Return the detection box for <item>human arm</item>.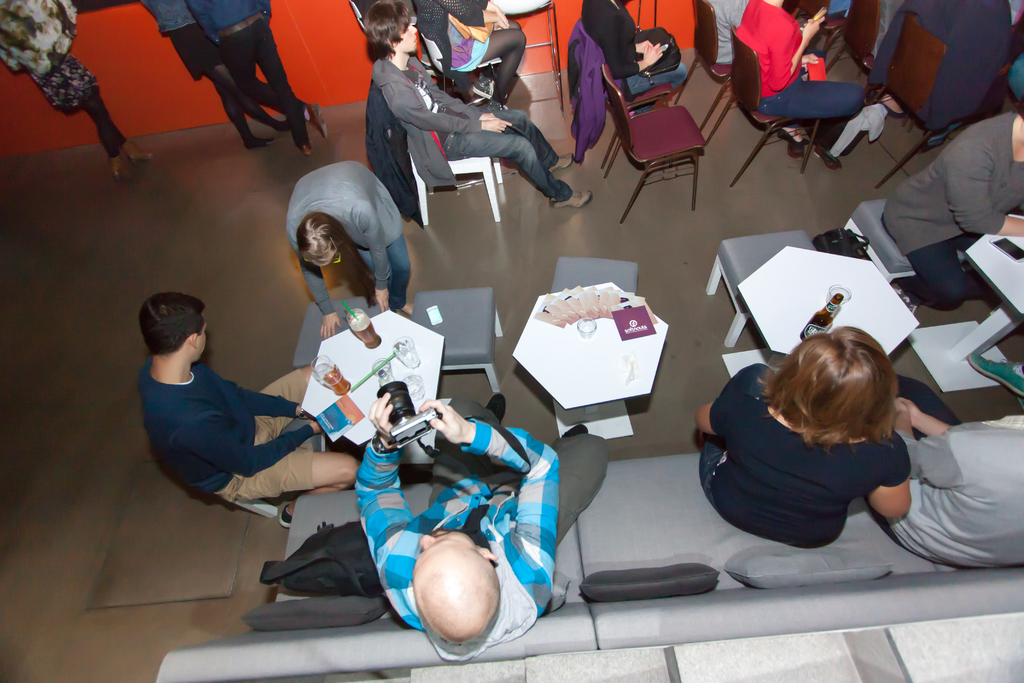
select_region(431, 0, 508, 28).
